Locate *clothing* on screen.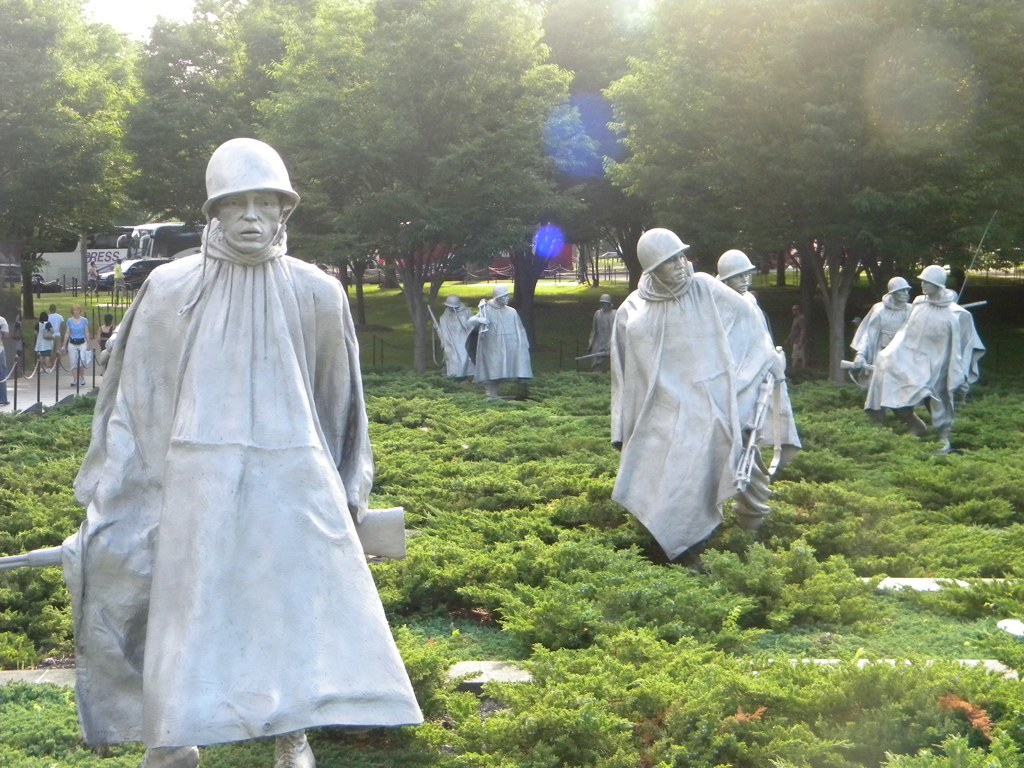
On screen at box(446, 314, 475, 379).
